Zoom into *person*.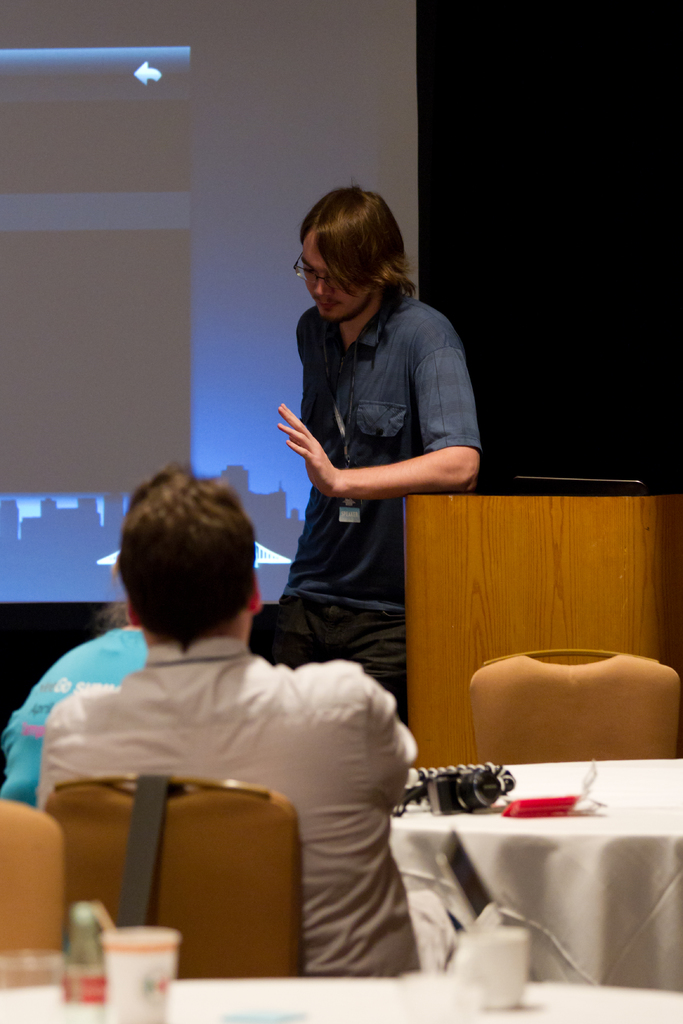
Zoom target: detection(261, 169, 478, 692).
